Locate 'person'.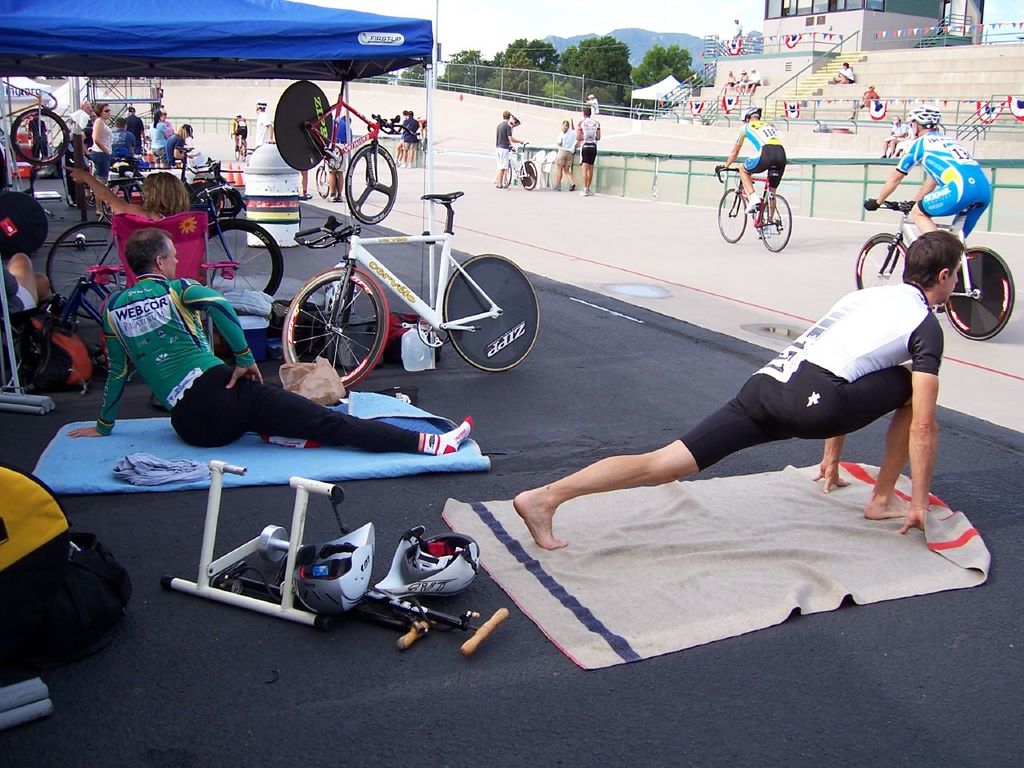
Bounding box: box(586, 94, 602, 118).
